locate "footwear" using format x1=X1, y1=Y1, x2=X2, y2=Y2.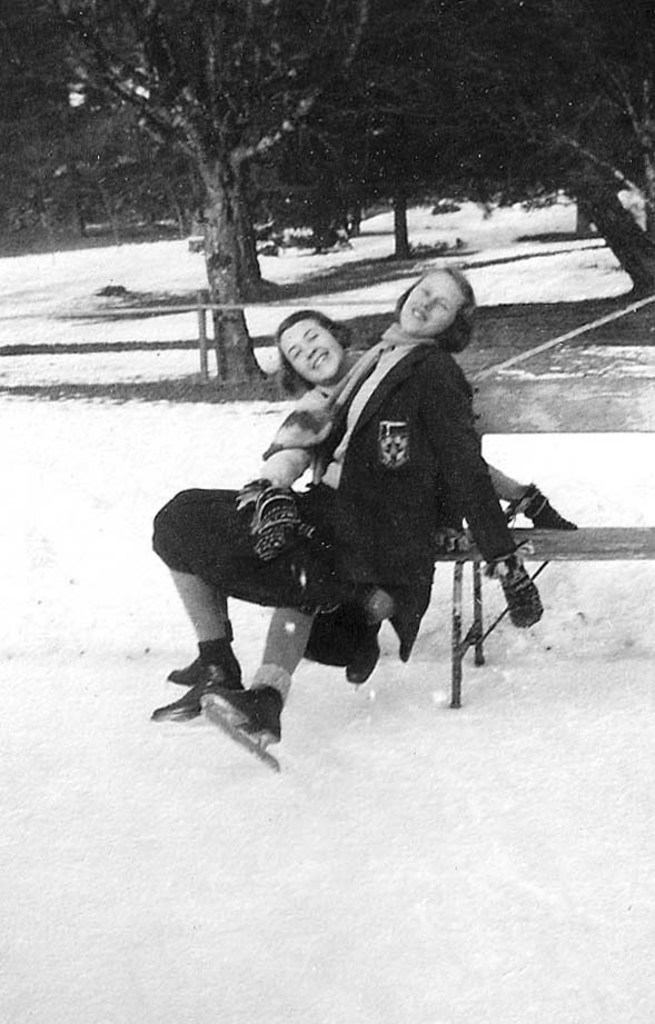
x1=494, y1=548, x2=544, y2=629.
